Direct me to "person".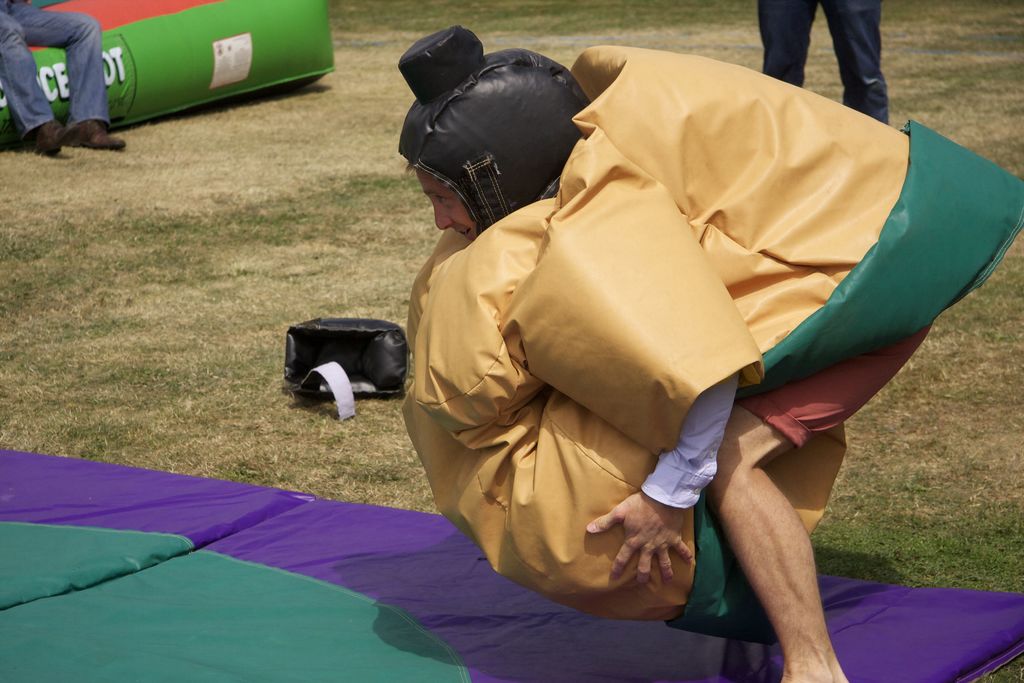
Direction: (x1=399, y1=22, x2=1023, y2=682).
